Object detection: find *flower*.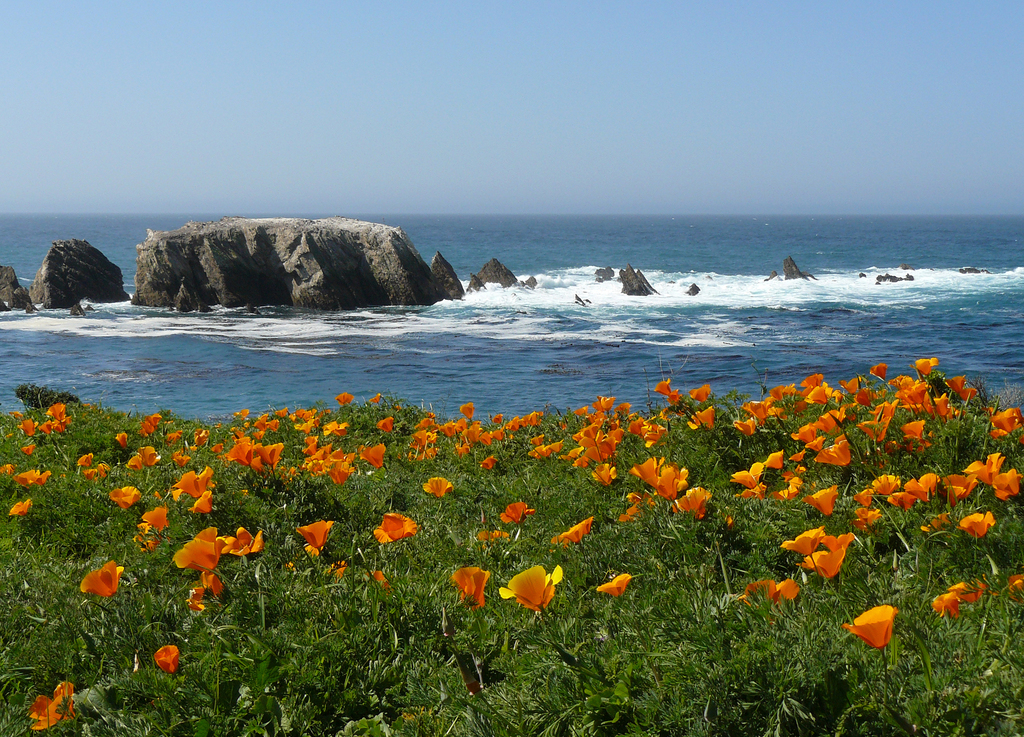
44 402 68 431.
